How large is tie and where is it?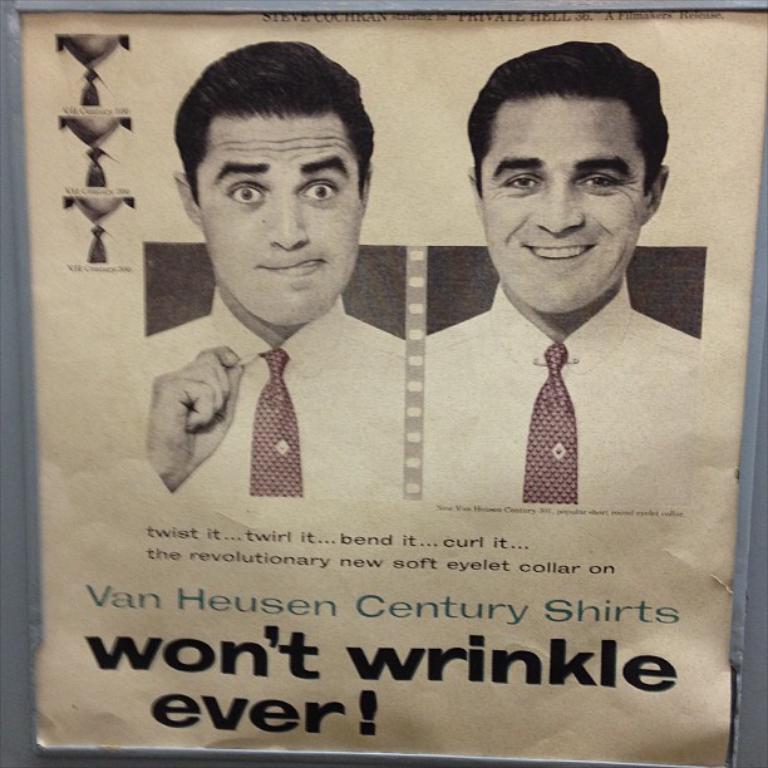
Bounding box: (x1=247, y1=349, x2=305, y2=497).
